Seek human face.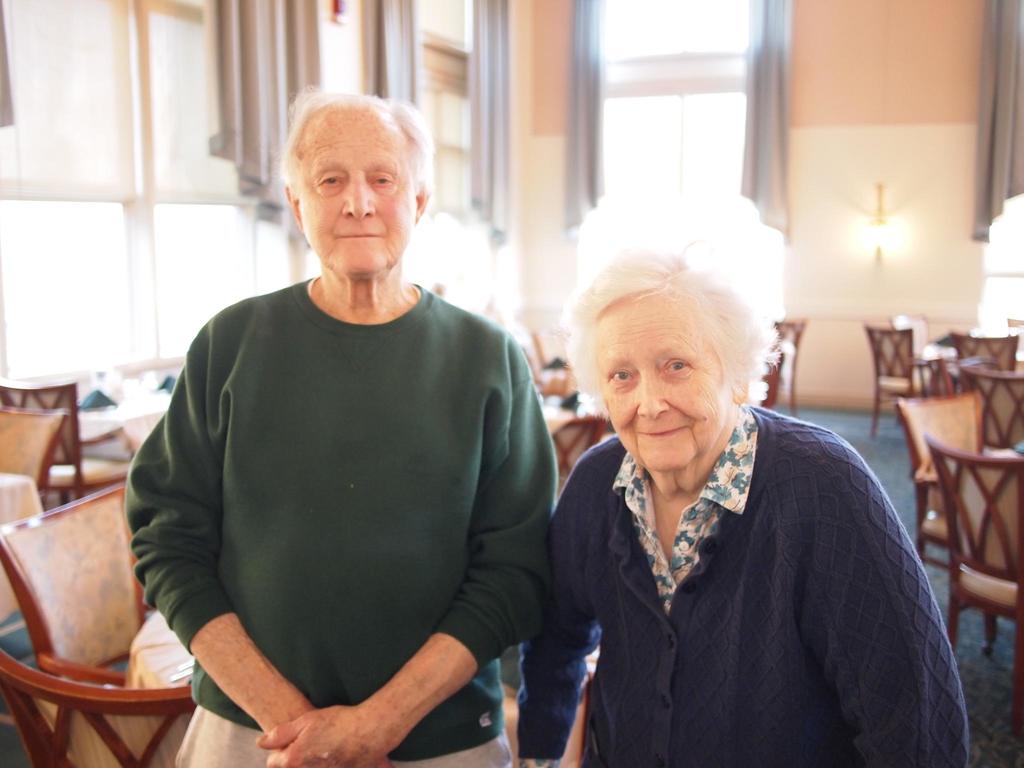
[left=284, top=101, right=429, bottom=271].
